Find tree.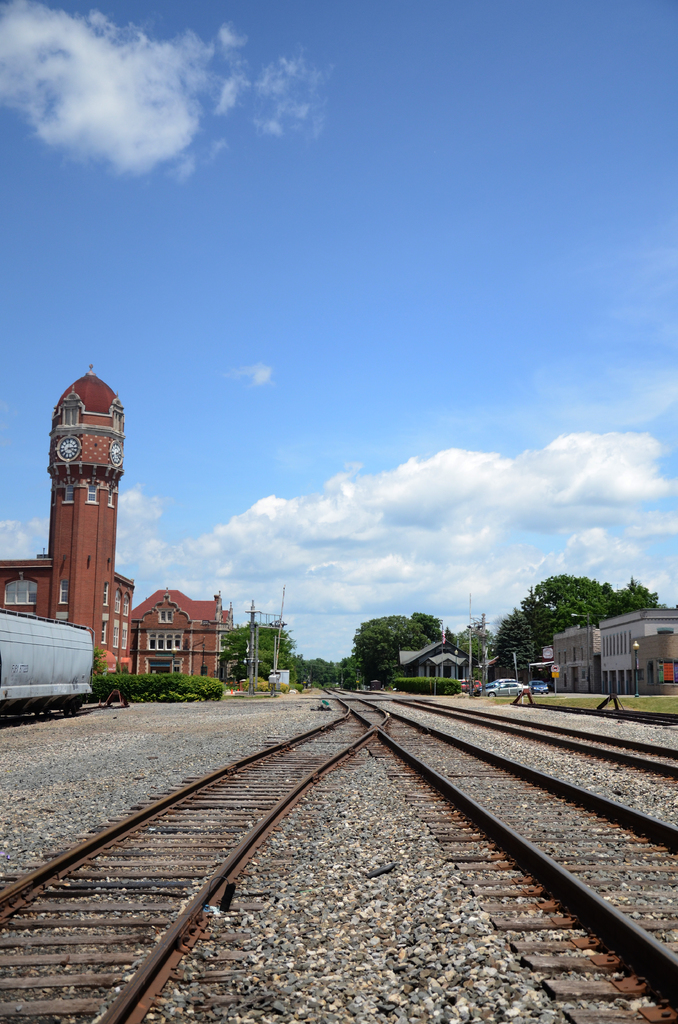
<bbox>458, 621, 496, 659</bbox>.
